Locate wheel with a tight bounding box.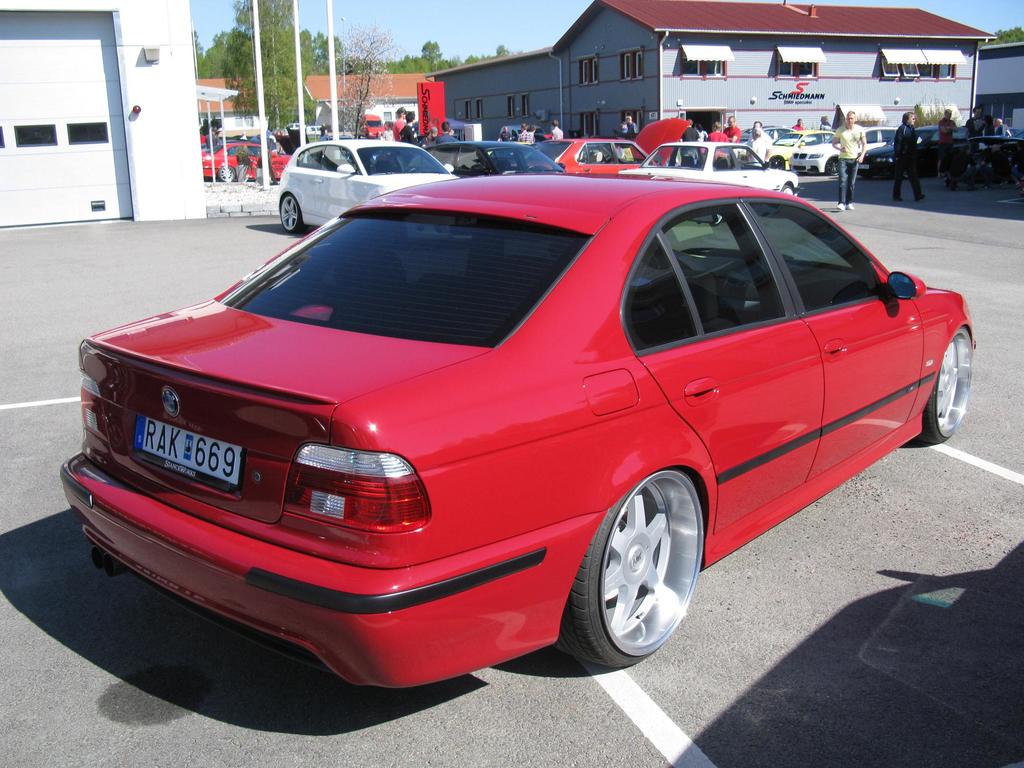
(x1=920, y1=328, x2=972, y2=442).
